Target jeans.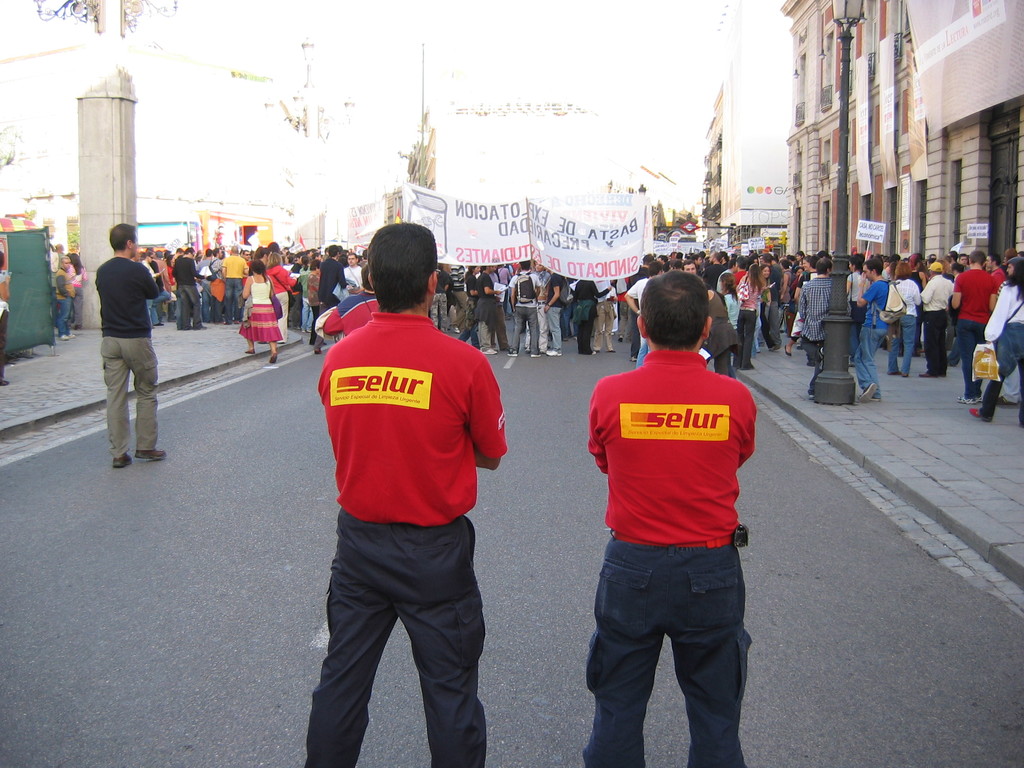
Target region: [60,298,70,333].
